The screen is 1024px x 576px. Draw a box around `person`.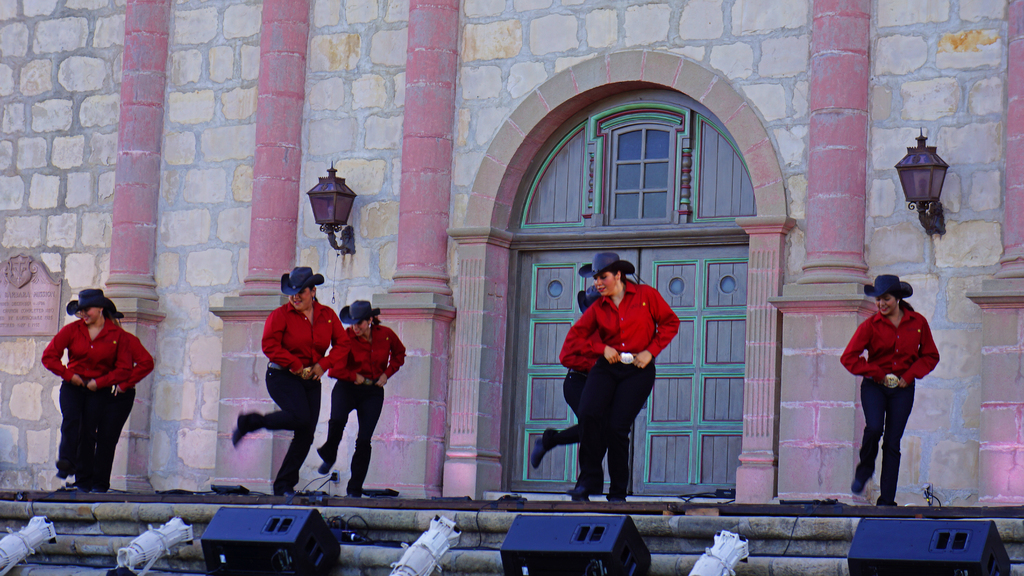
(846, 270, 933, 499).
